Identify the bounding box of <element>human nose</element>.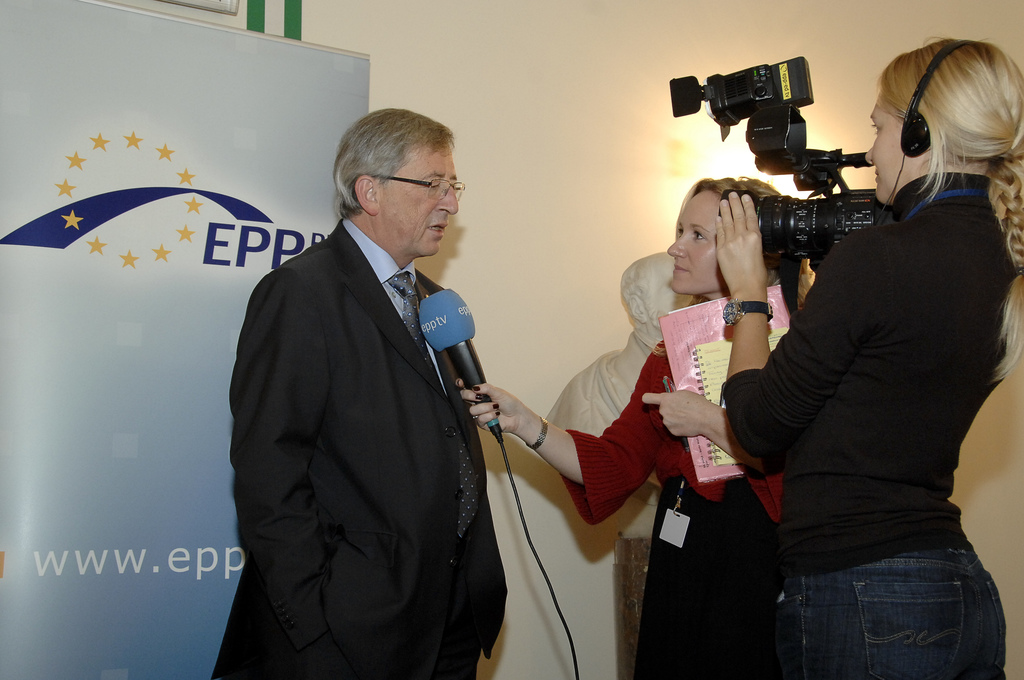
(left=865, top=145, right=874, bottom=166).
